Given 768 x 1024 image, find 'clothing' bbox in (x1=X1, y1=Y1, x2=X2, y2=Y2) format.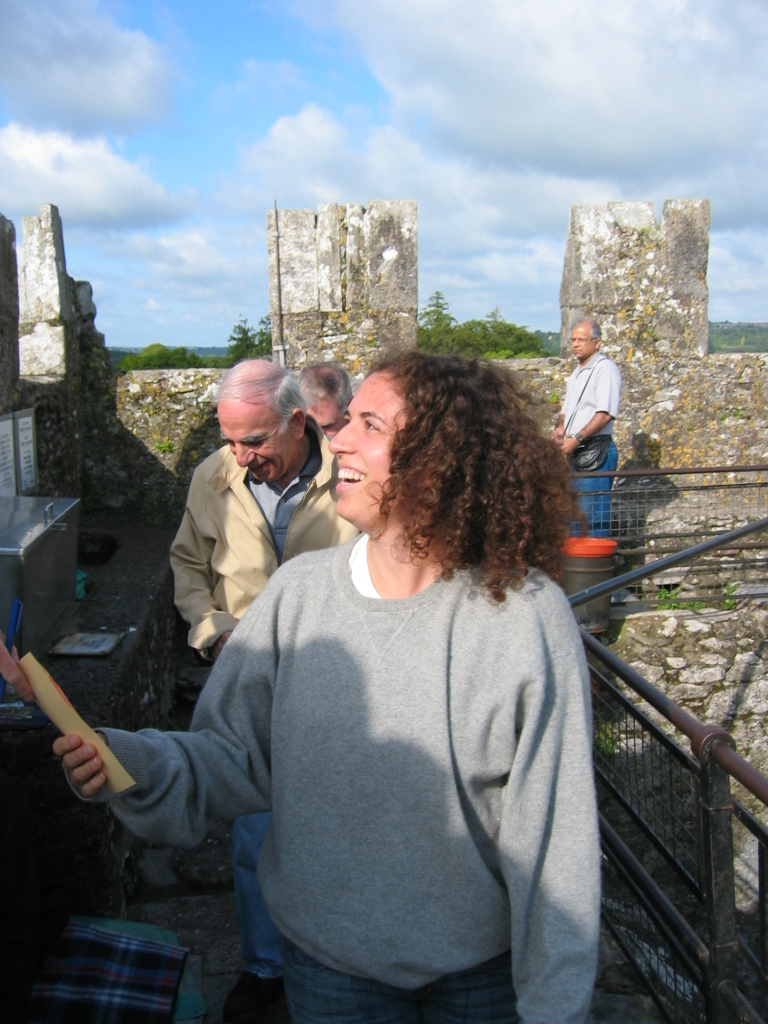
(x1=548, y1=349, x2=621, y2=553).
